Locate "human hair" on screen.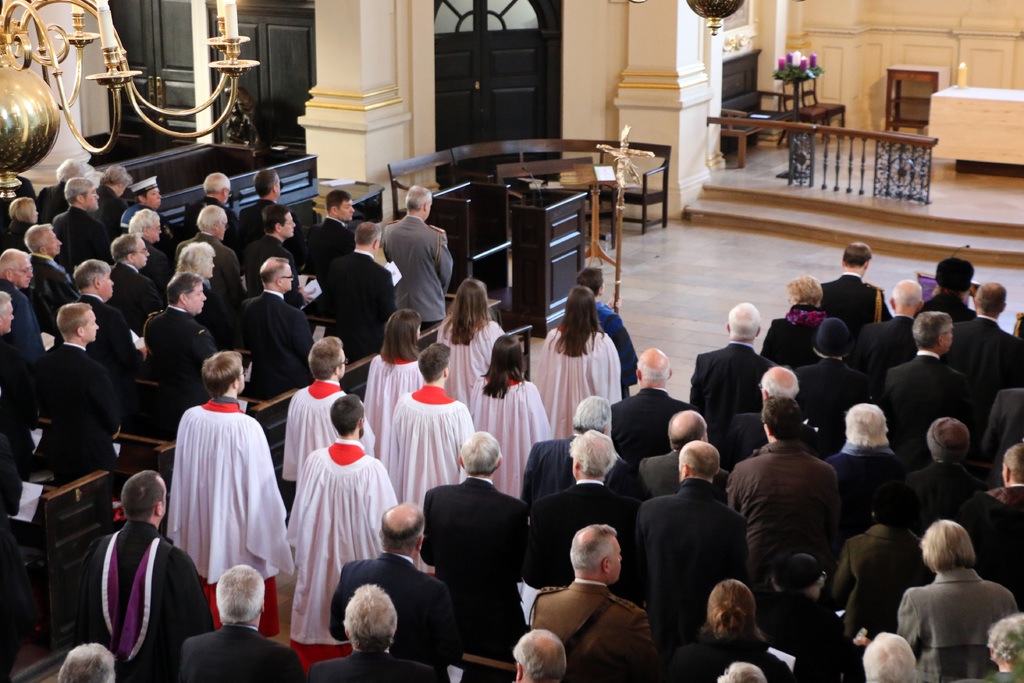
On screen at box(0, 291, 12, 320).
